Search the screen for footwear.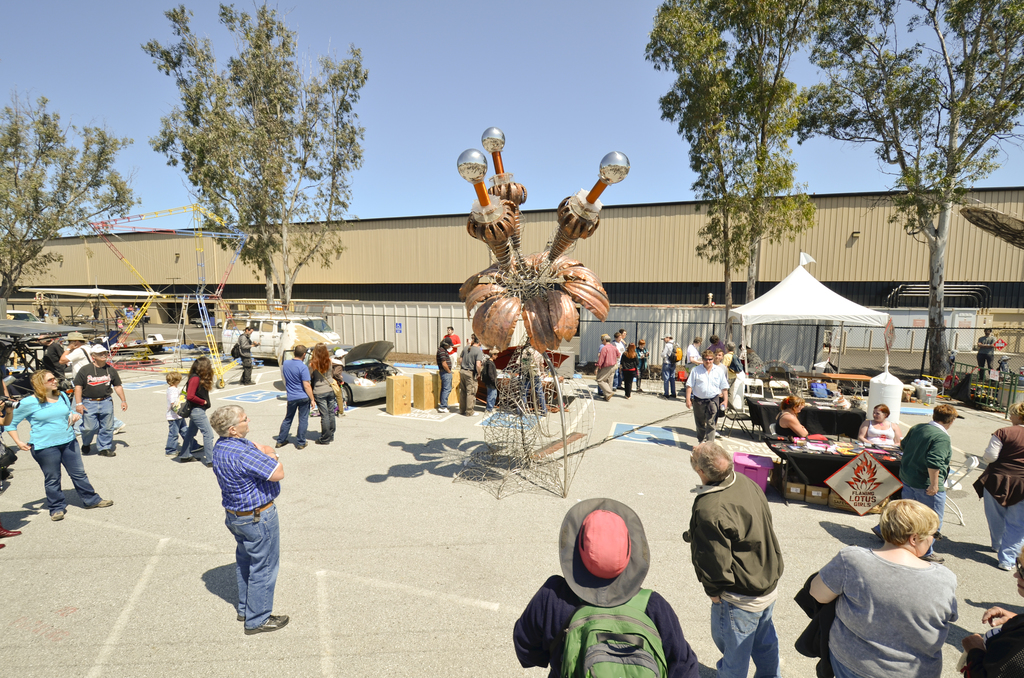
Found at (x1=932, y1=531, x2=944, y2=538).
